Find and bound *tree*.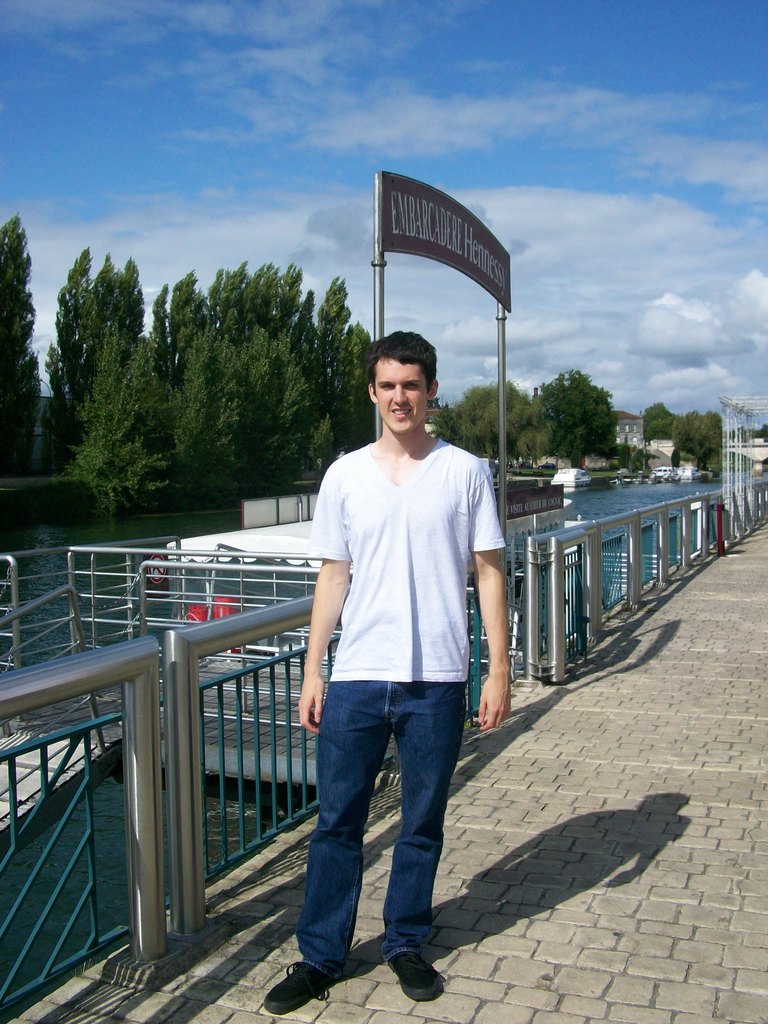
Bound: 534, 367, 621, 472.
